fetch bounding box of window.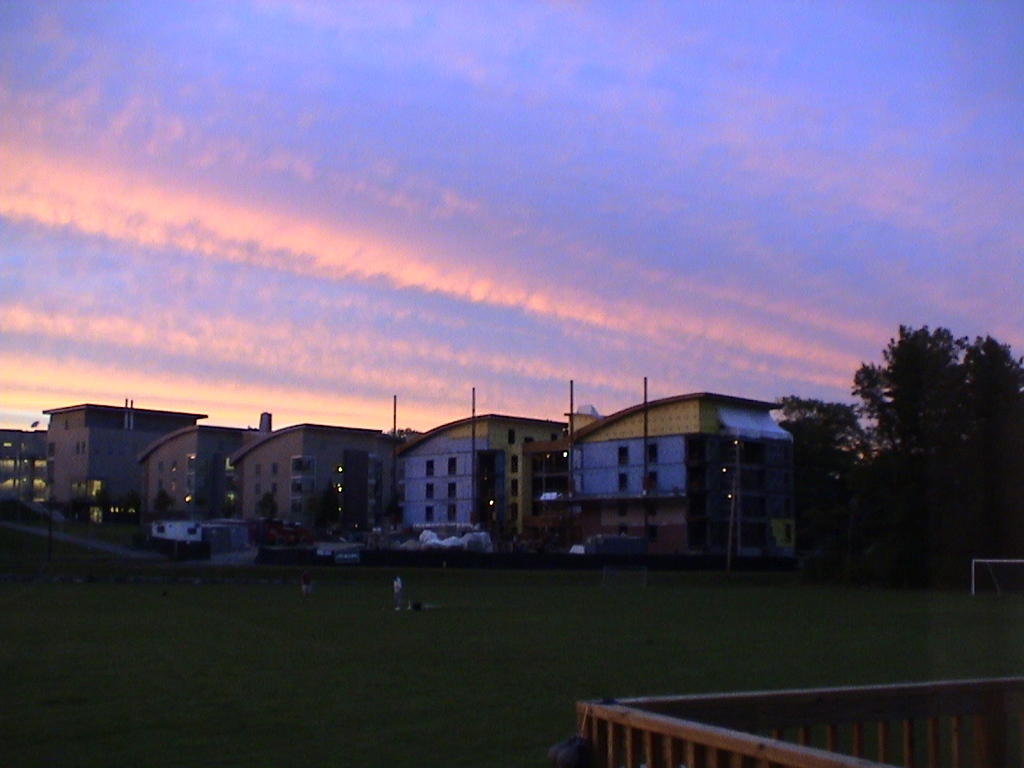
Bbox: (left=424, top=505, right=434, bottom=519).
